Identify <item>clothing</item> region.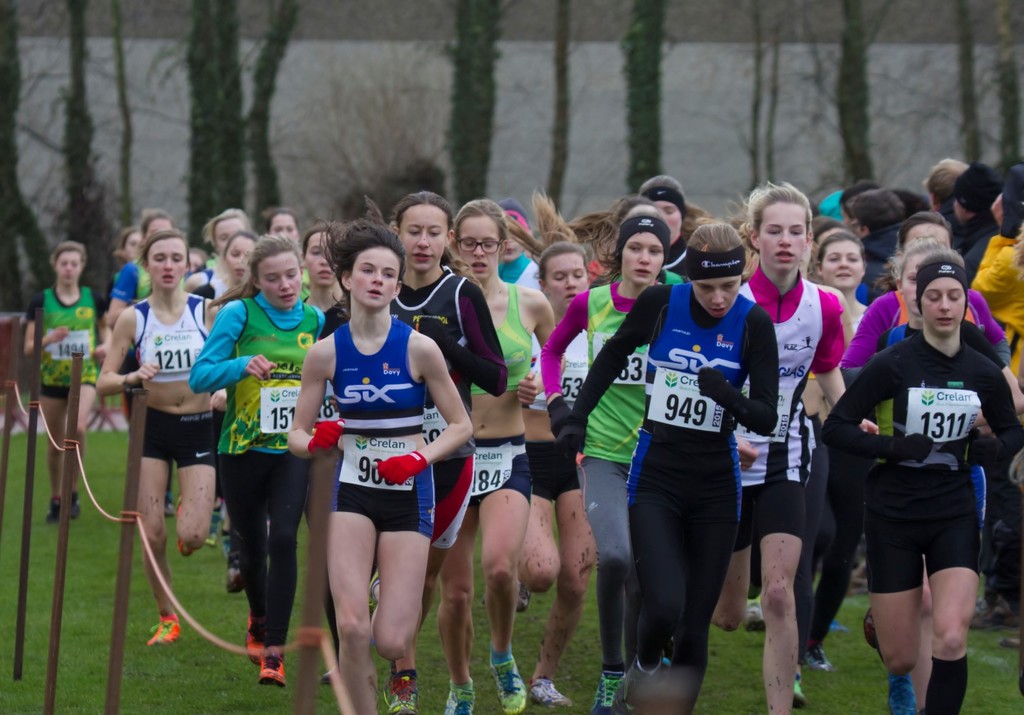
Region: [left=466, top=278, right=537, bottom=502].
